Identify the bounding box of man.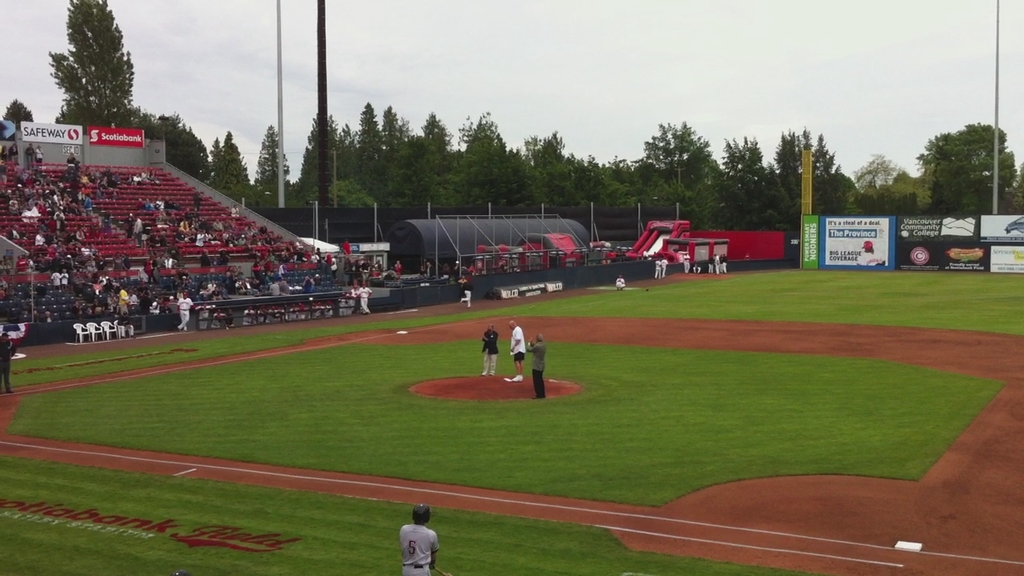
BBox(650, 258, 665, 282).
